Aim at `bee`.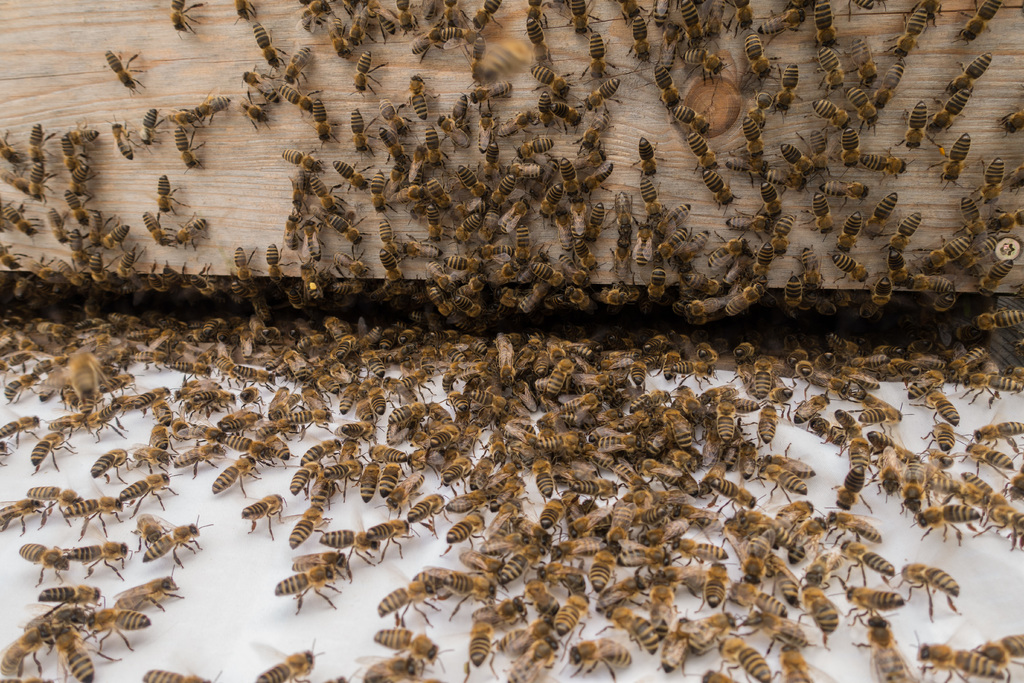
Aimed at left=771, top=63, right=798, bottom=120.
